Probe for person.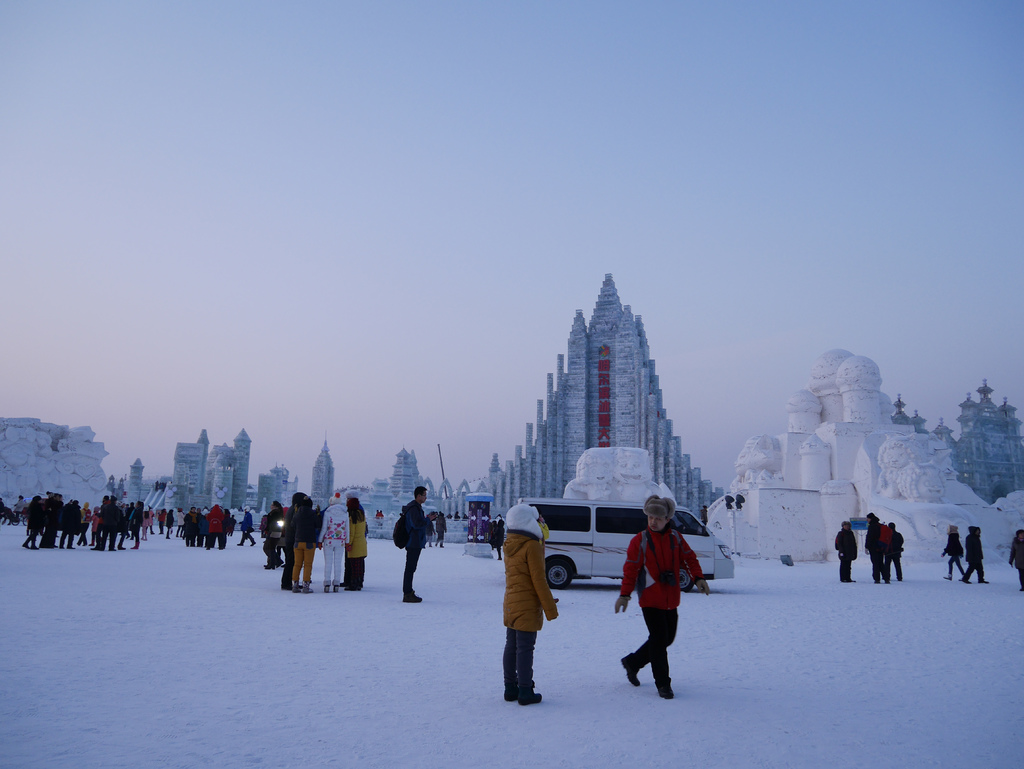
Probe result: {"left": 964, "top": 526, "right": 993, "bottom": 588}.
